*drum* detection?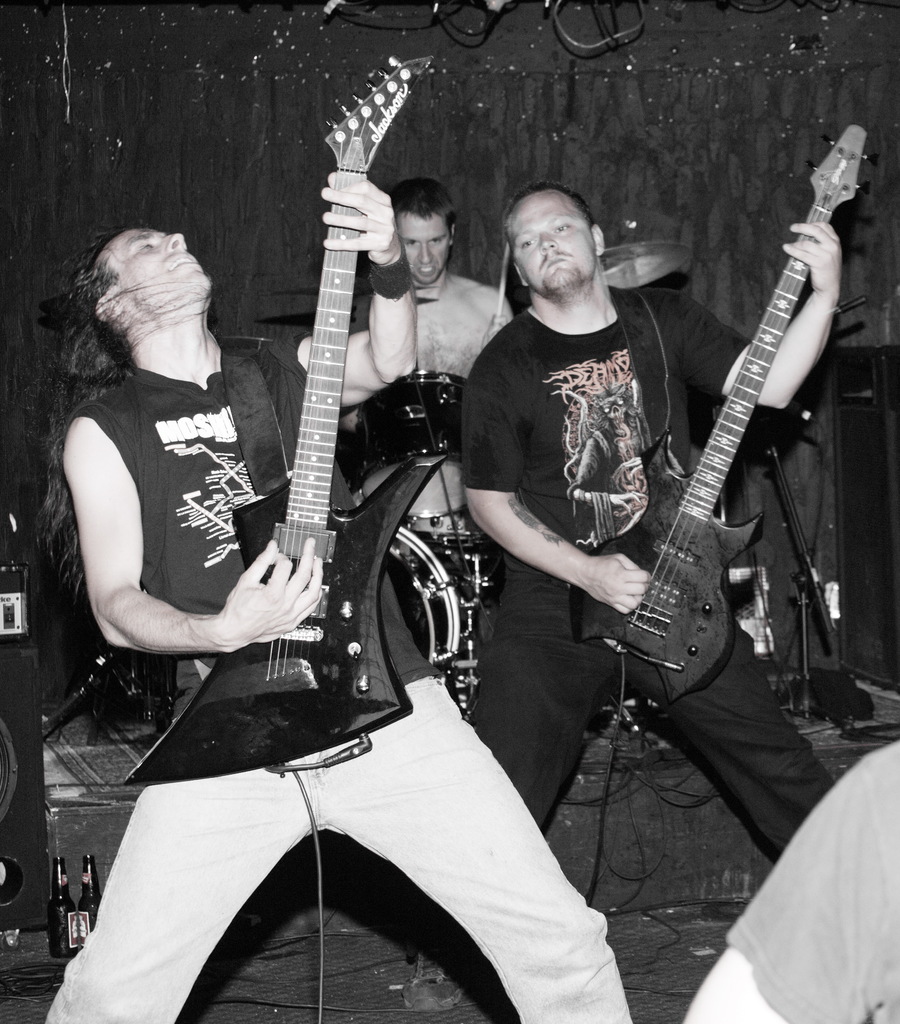
{"left": 353, "top": 370, "right": 467, "bottom": 515}
